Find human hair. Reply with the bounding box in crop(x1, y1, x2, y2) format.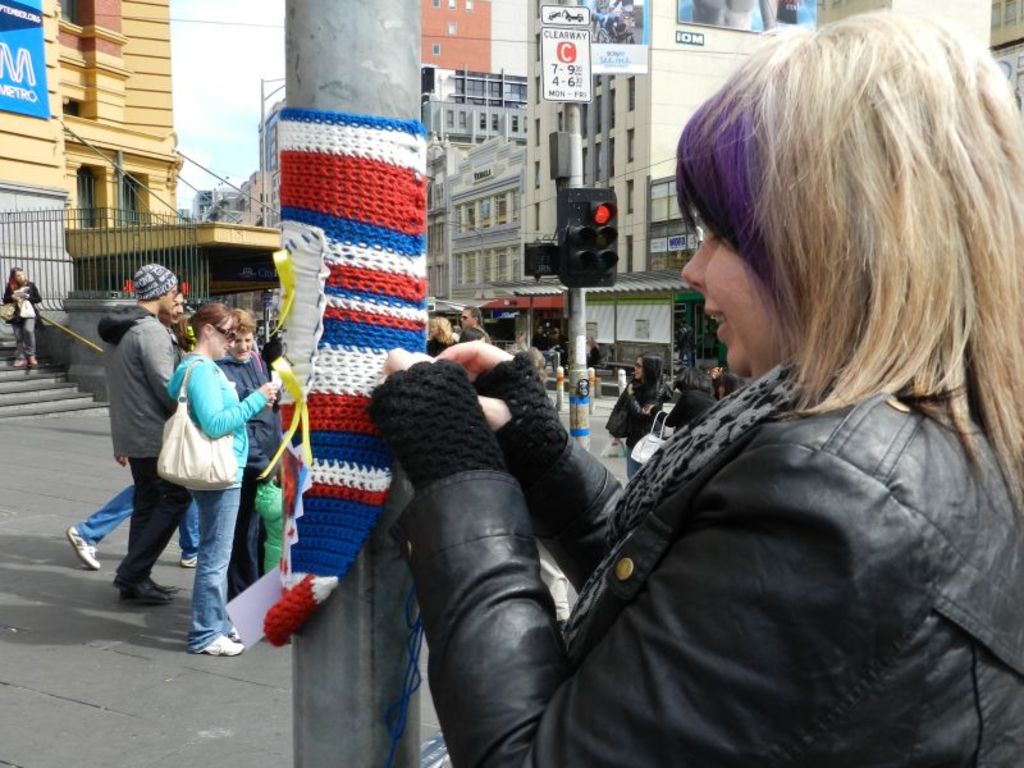
crop(186, 297, 248, 352).
